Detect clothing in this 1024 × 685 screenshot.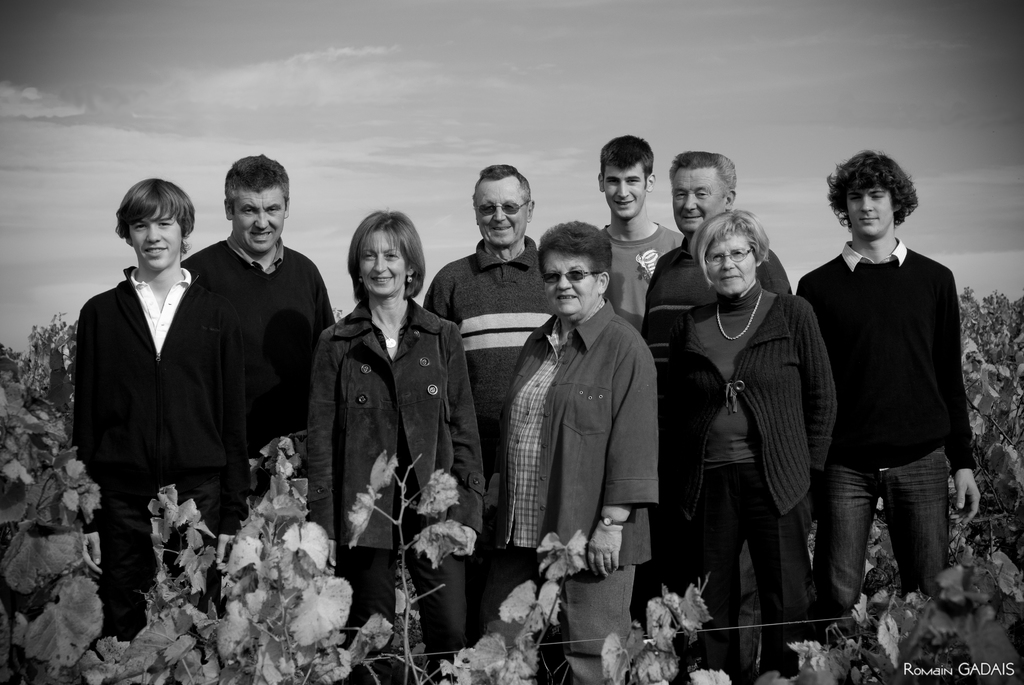
Detection: (x1=316, y1=294, x2=488, y2=546).
